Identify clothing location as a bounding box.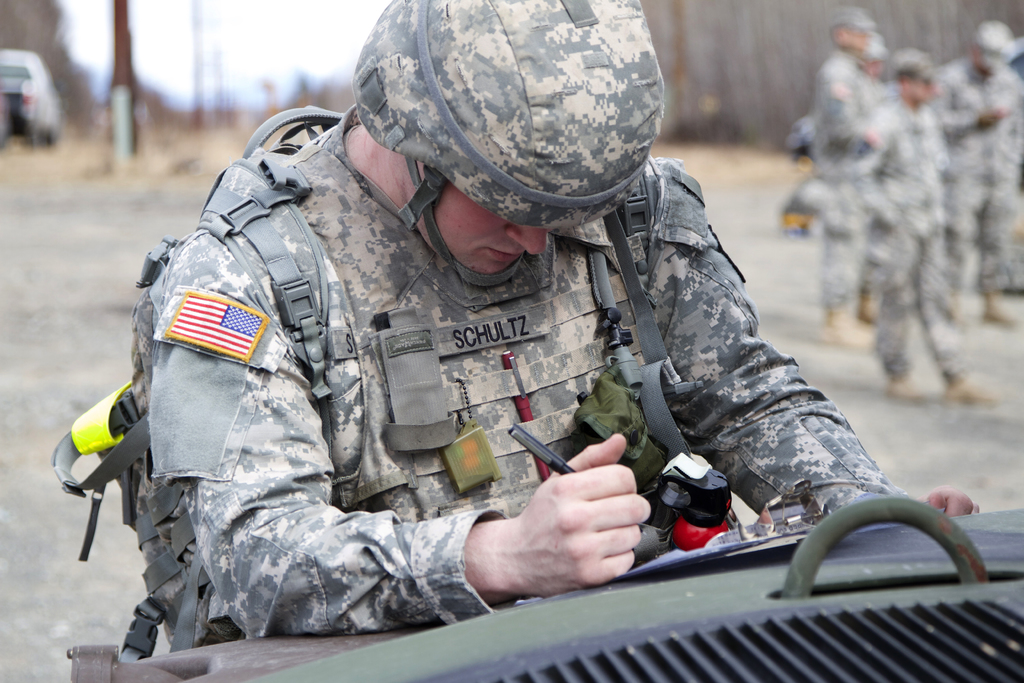
<bbox>95, 71, 910, 654</bbox>.
